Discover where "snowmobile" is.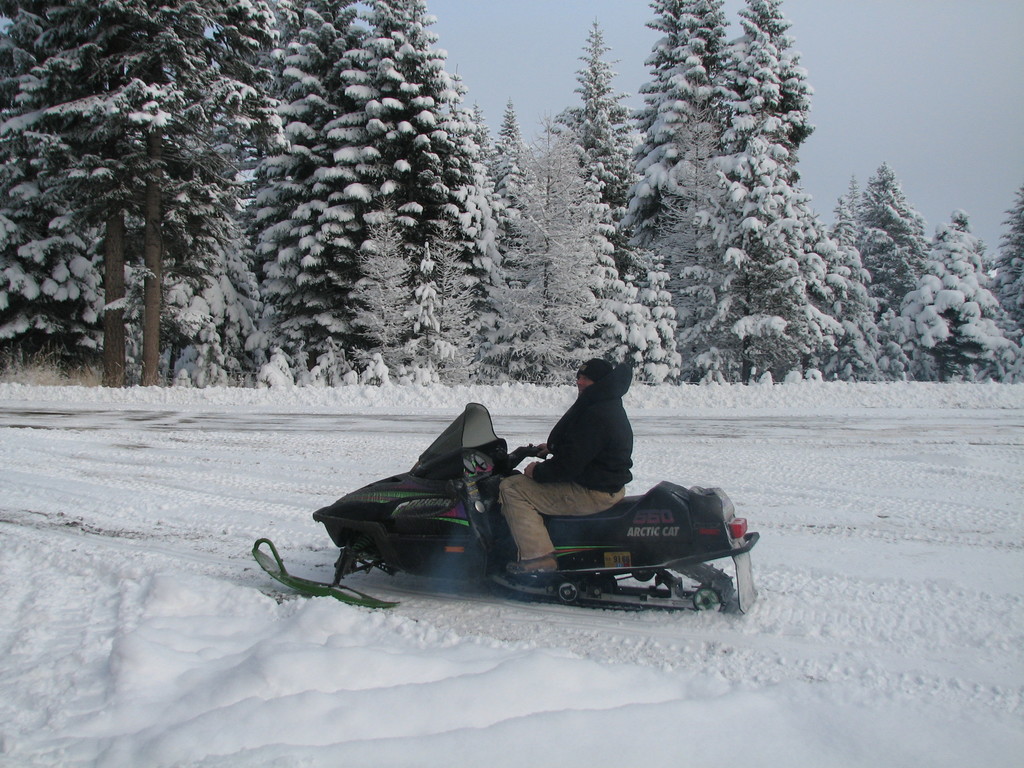
Discovered at (left=250, top=398, right=760, bottom=611).
